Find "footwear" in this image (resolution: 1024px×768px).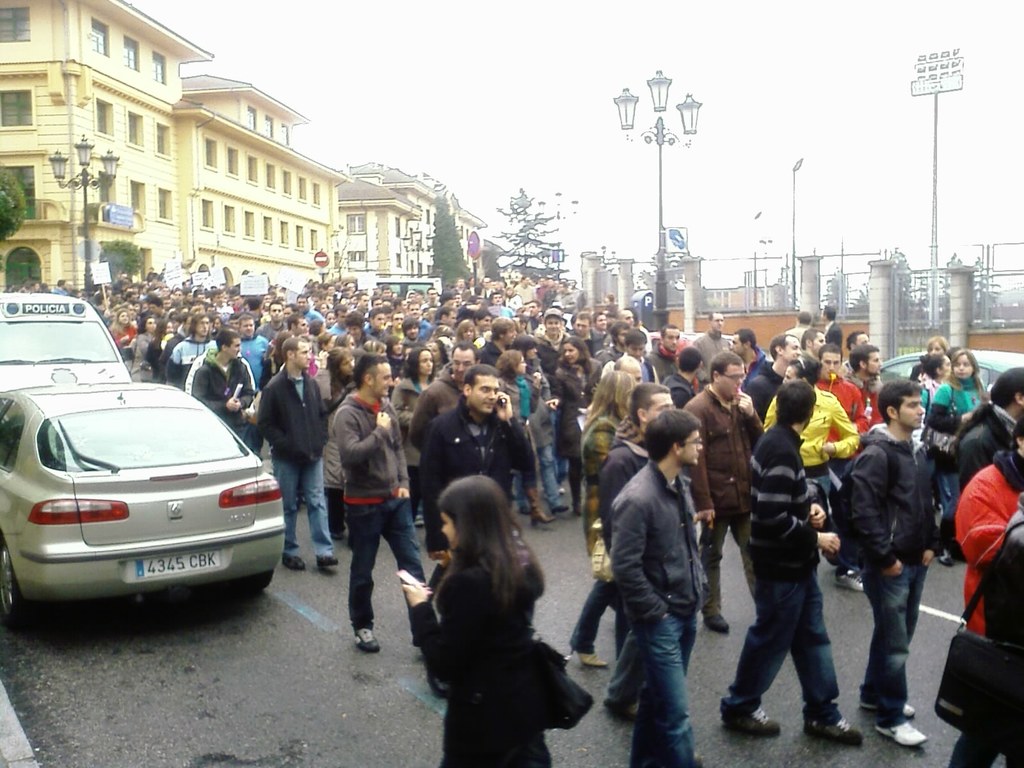
select_region(874, 719, 928, 750).
